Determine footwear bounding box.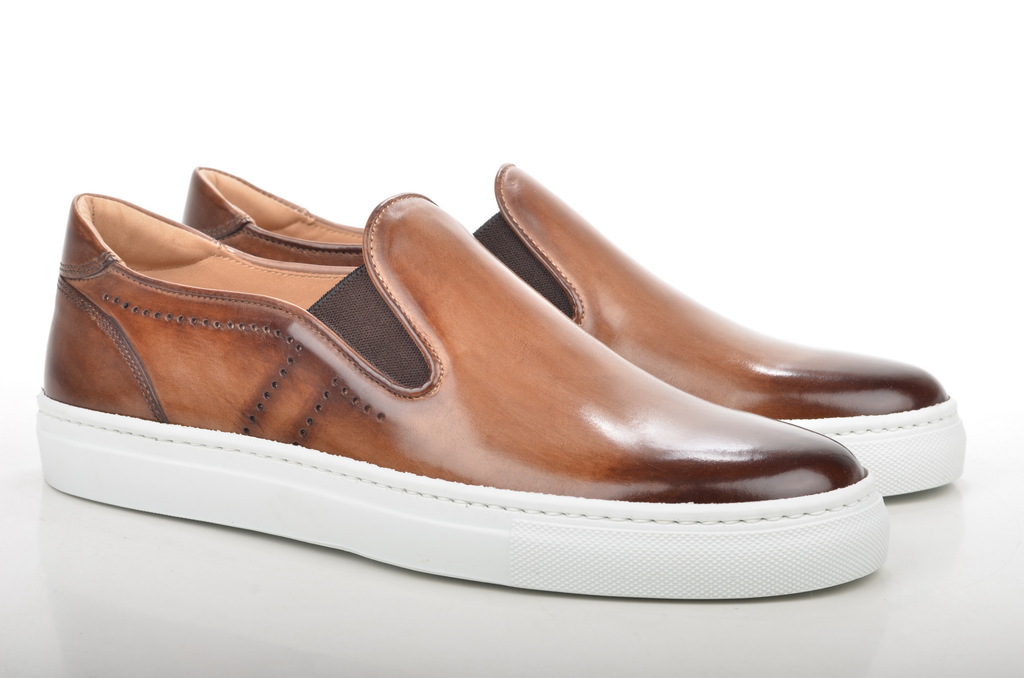
Determined: [31,185,883,610].
